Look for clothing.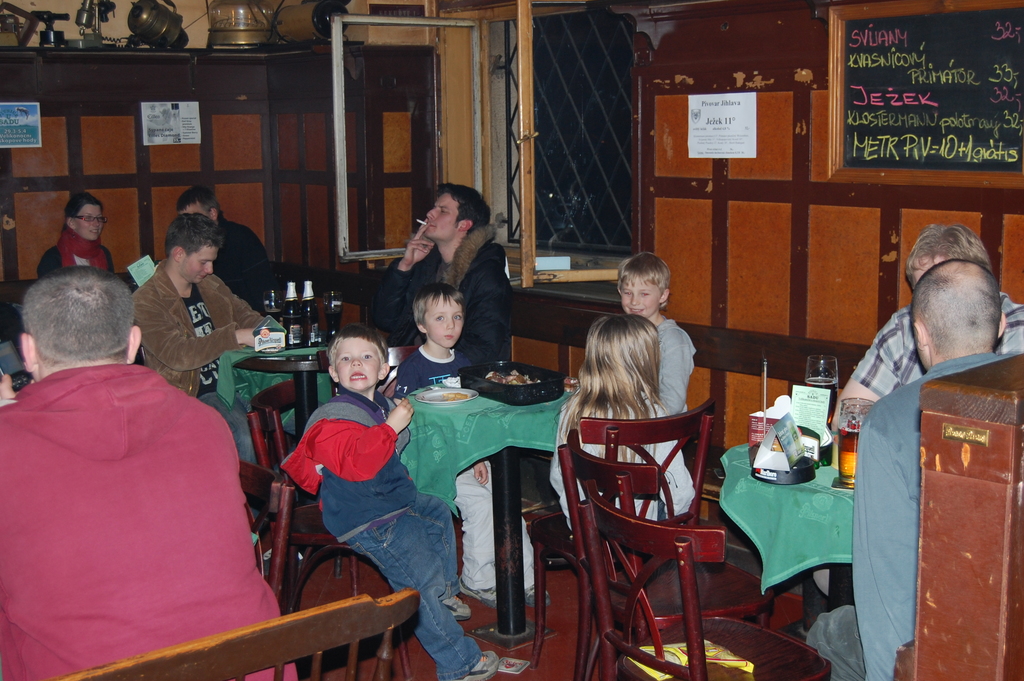
Found: region(211, 218, 274, 308).
